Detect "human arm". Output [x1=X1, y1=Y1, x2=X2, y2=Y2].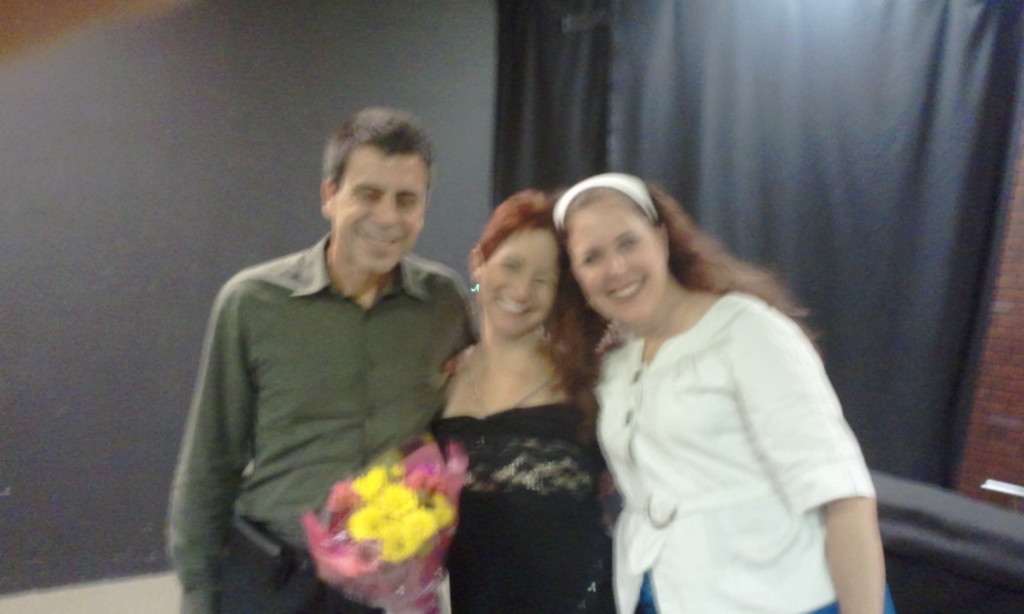
[x1=735, y1=325, x2=882, y2=613].
